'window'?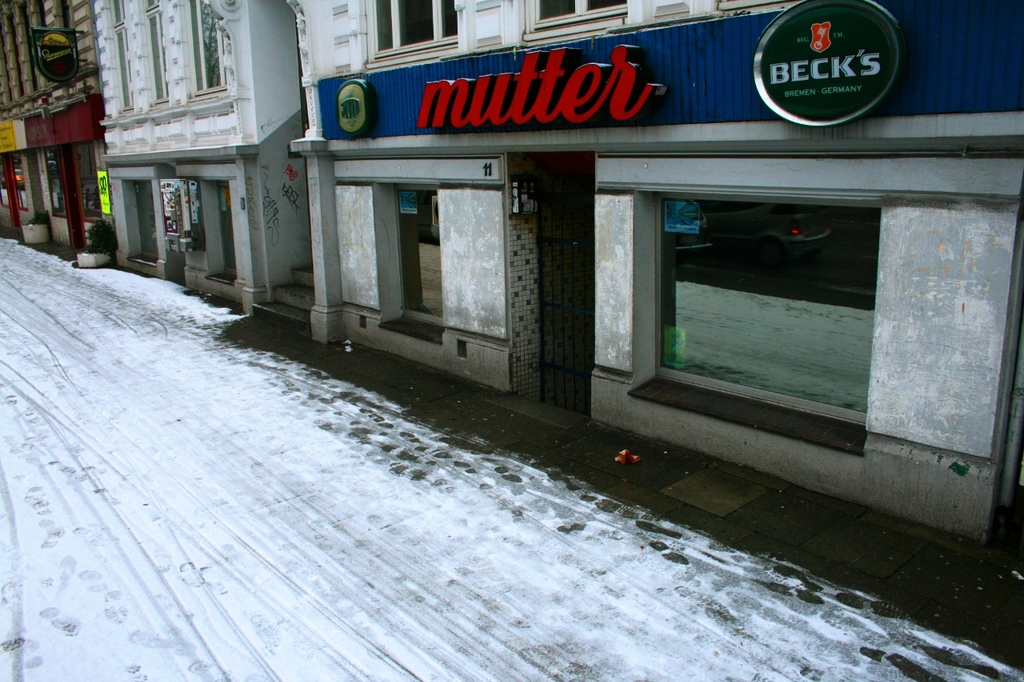
363,0,460,70
